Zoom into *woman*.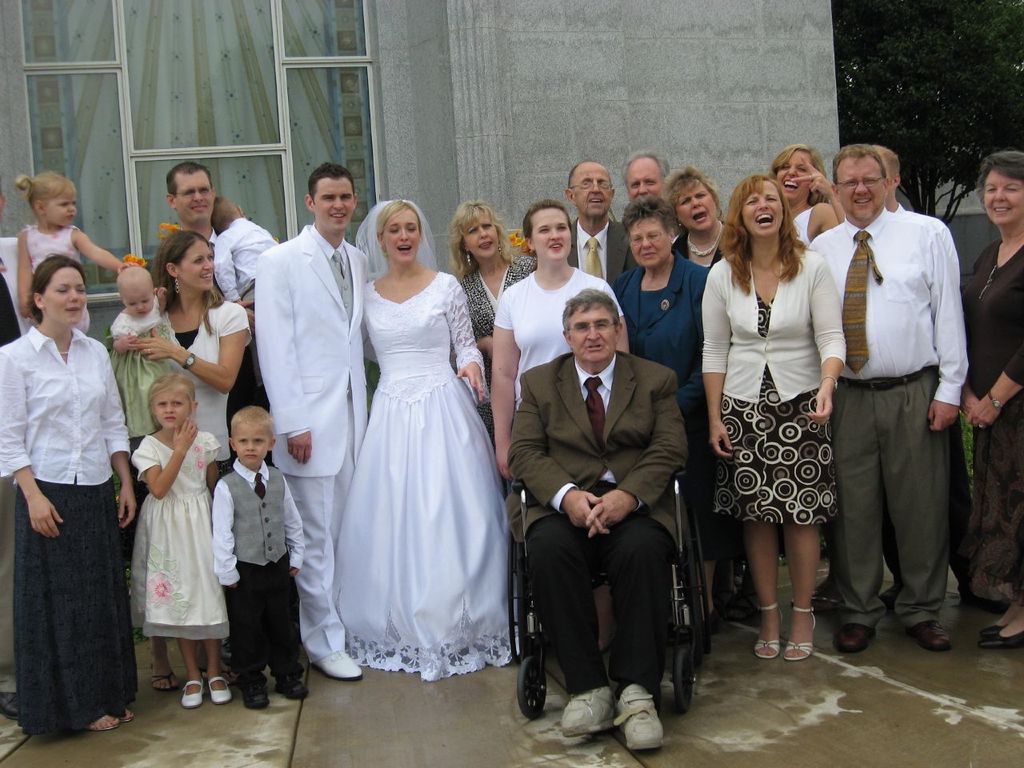
Zoom target: select_region(705, 174, 855, 670).
